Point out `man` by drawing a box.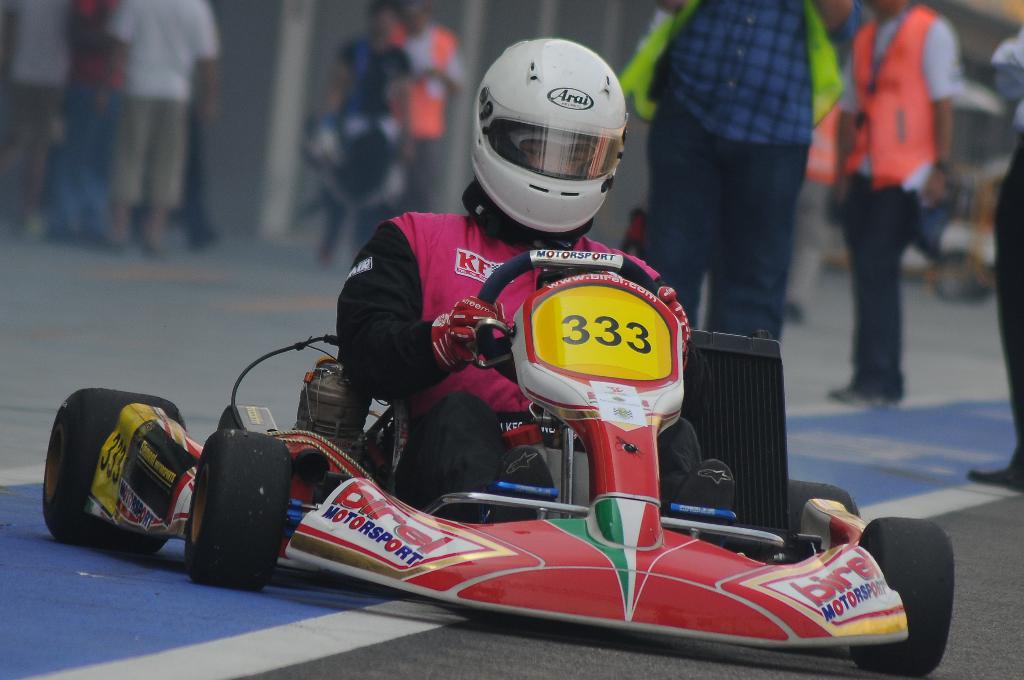
x1=392, y1=0, x2=474, y2=218.
